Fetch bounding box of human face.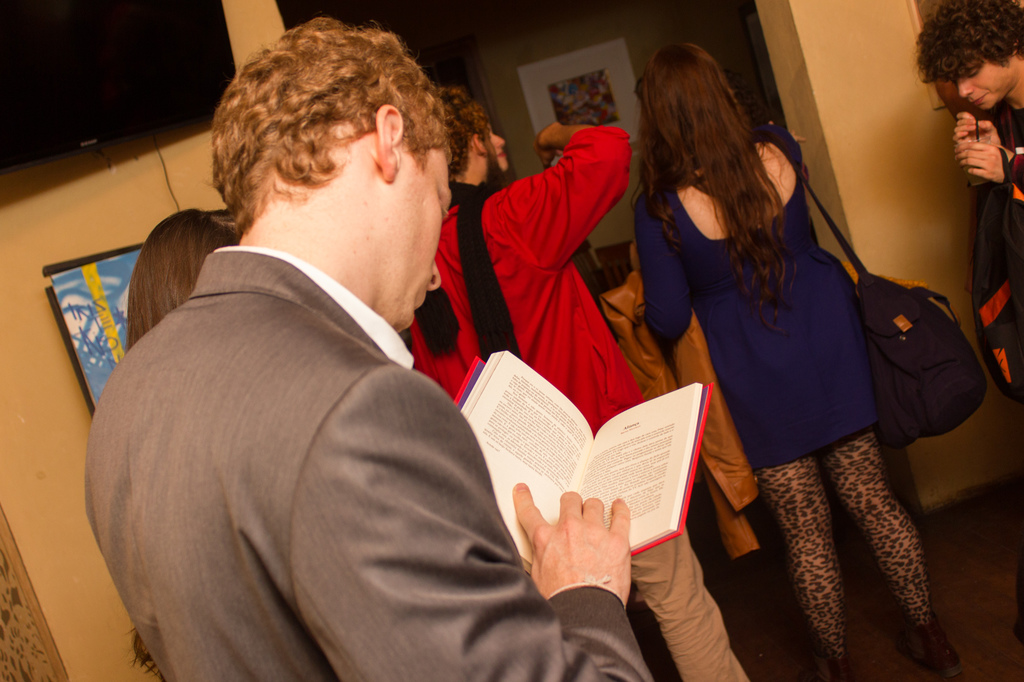
Bbox: select_region(956, 51, 1023, 110).
